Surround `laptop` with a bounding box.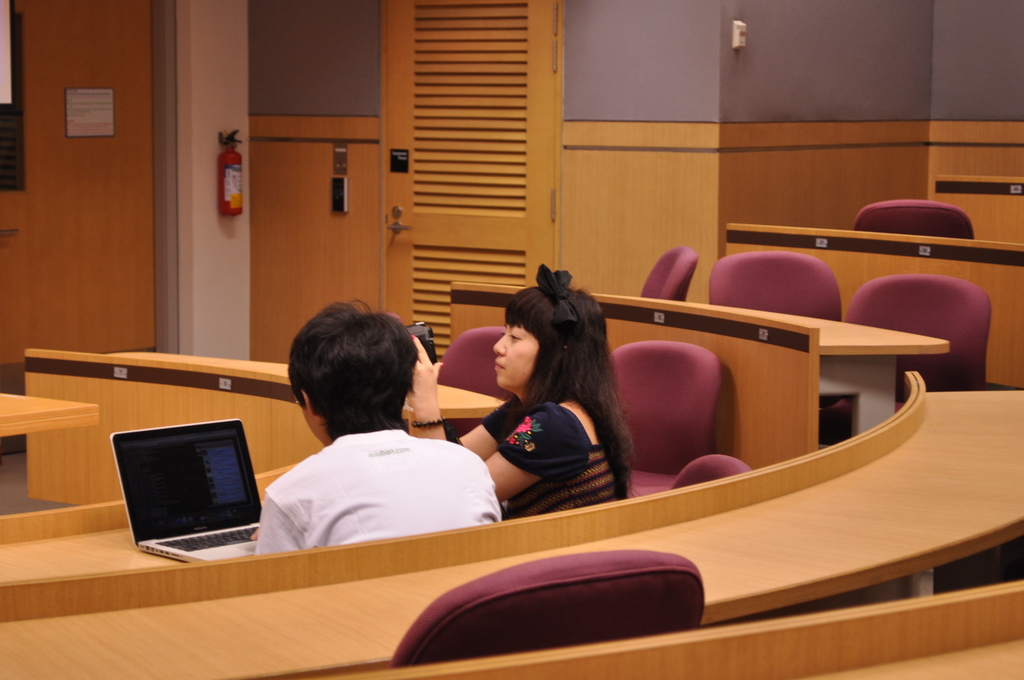
106 416 261 570.
